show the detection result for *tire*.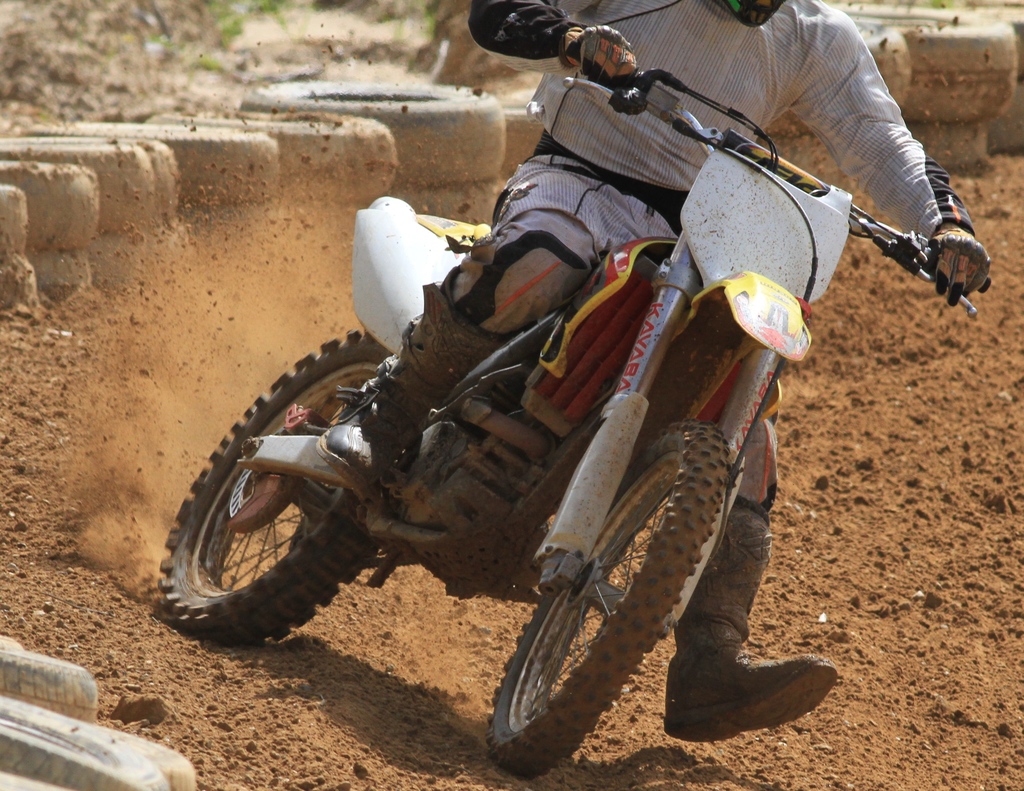
region(770, 25, 906, 136).
